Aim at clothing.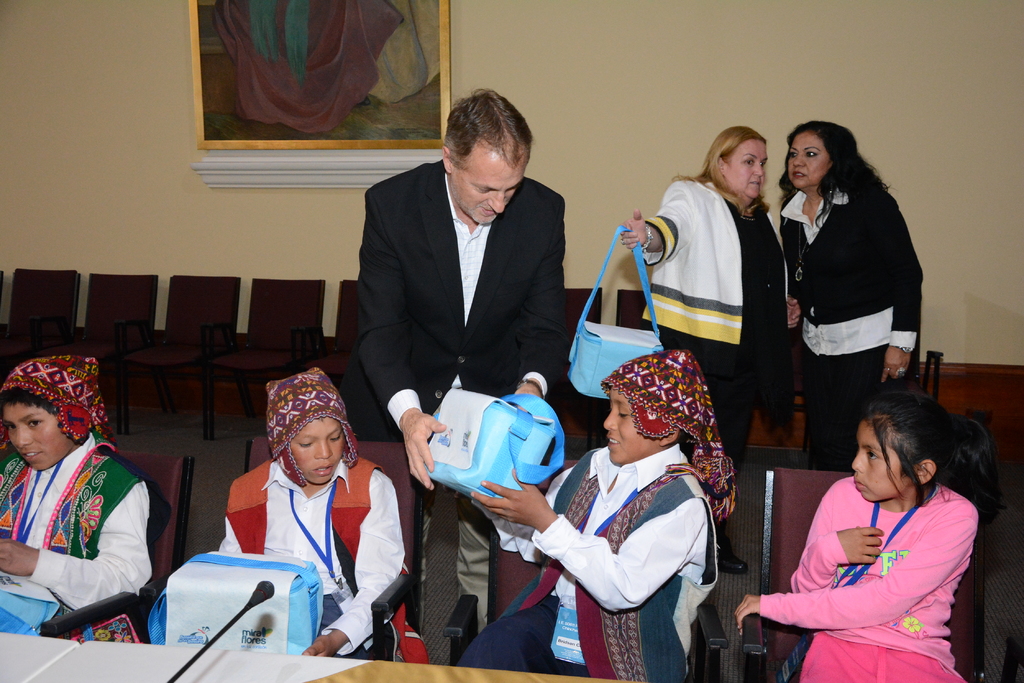
Aimed at detection(775, 177, 924, 446).
